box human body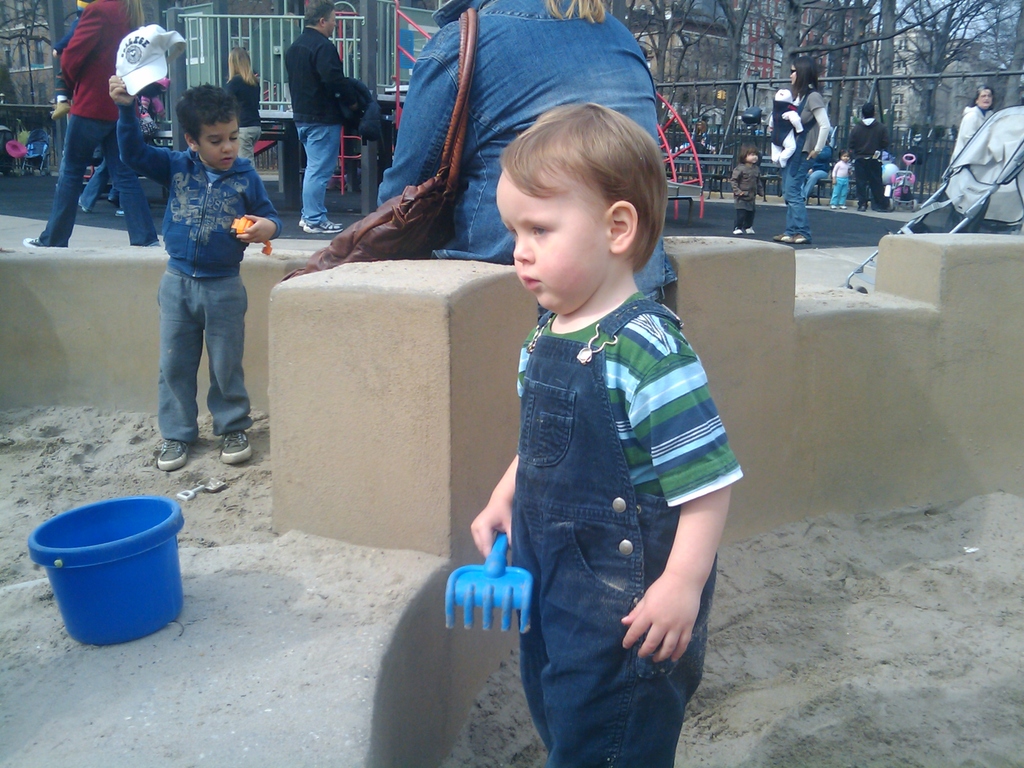
x1=729 y1=164 x2=775 y2=240
